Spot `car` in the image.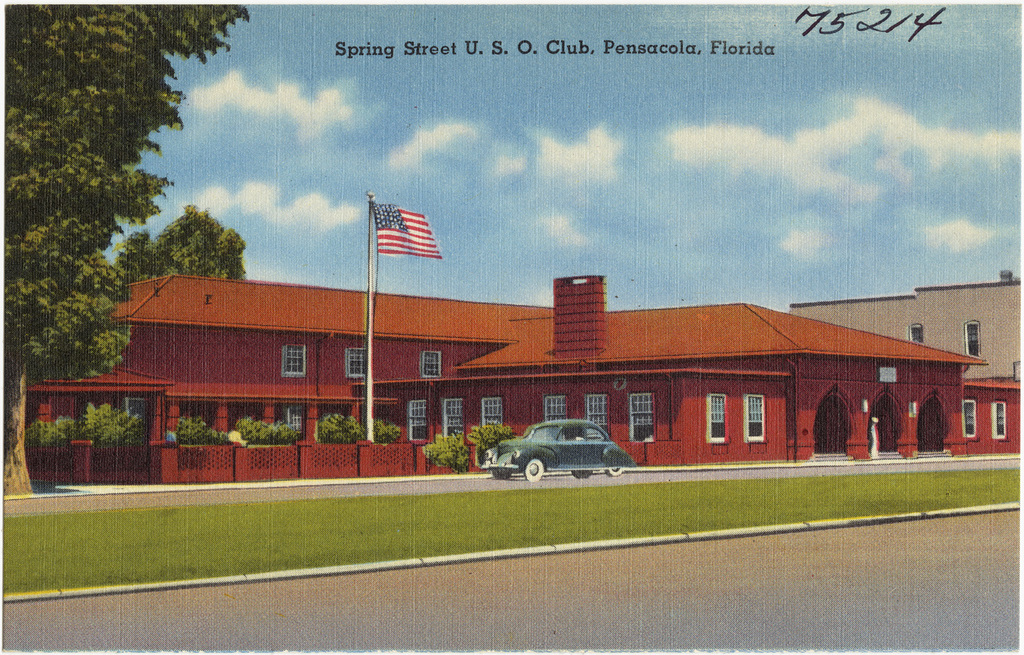
`car` found at [479, 417, 638, 482].
